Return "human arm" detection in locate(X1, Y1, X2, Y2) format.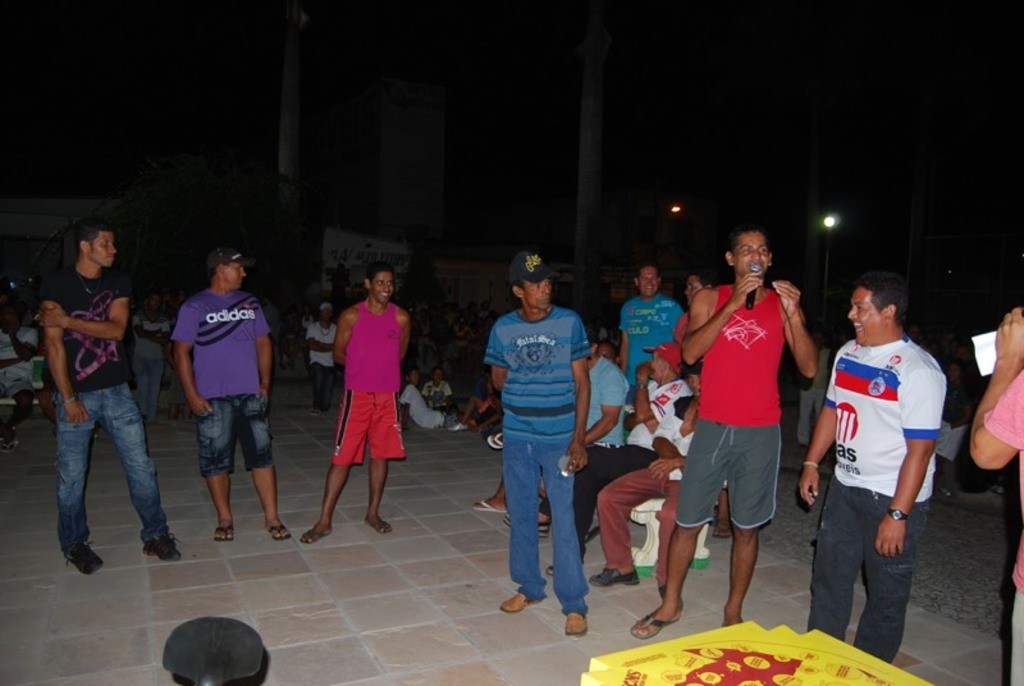
locate(650, 456, 684, 481).
